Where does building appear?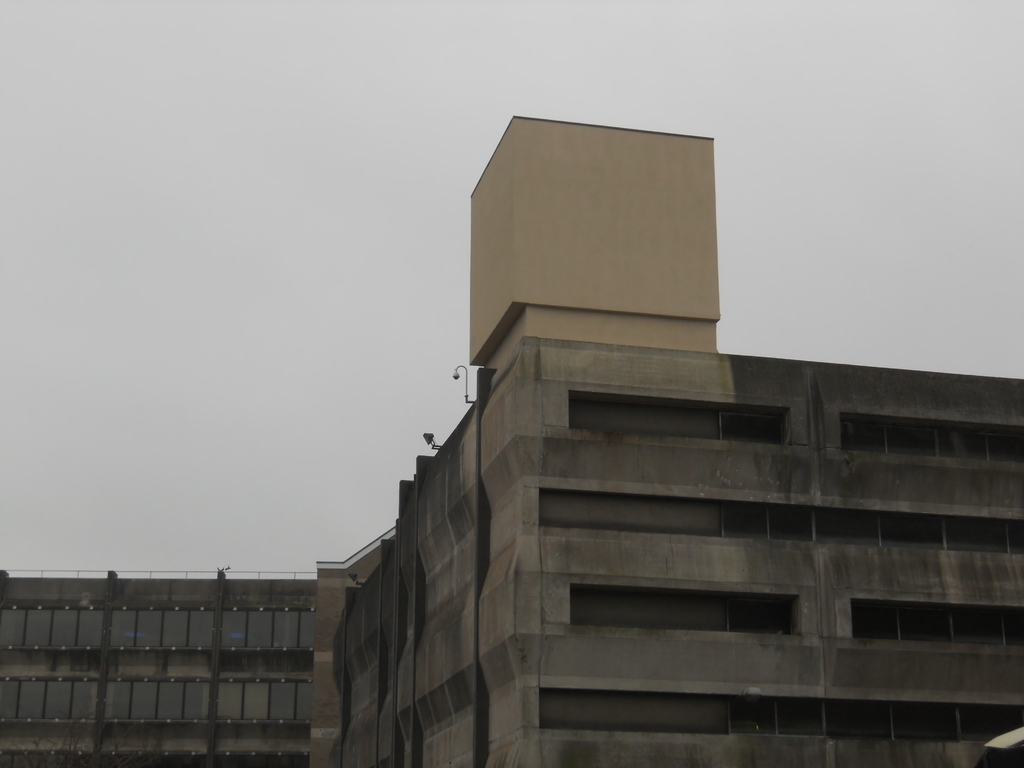
Appears at [x1=0, y1=114, x2=1023, y2=767].
